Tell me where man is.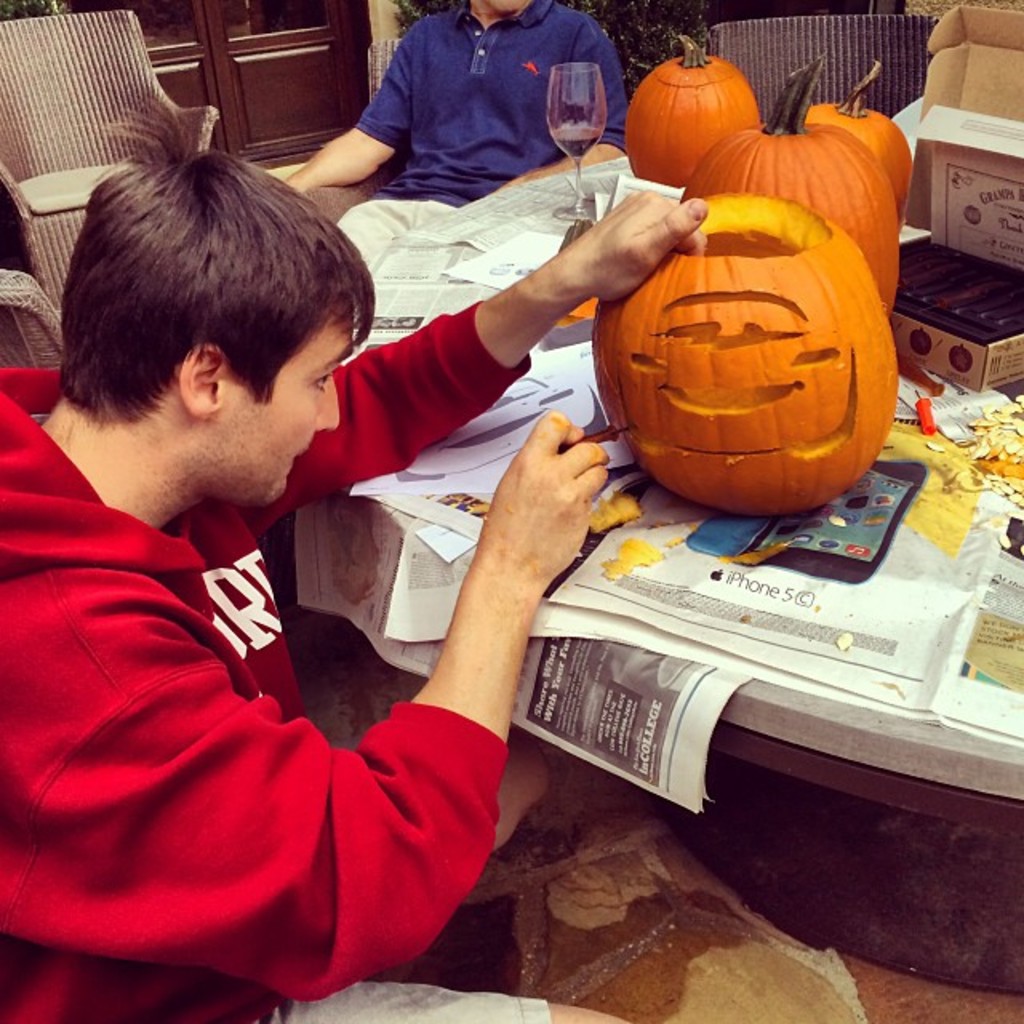
man is at bbox=(22, 83, 656, 1005).
